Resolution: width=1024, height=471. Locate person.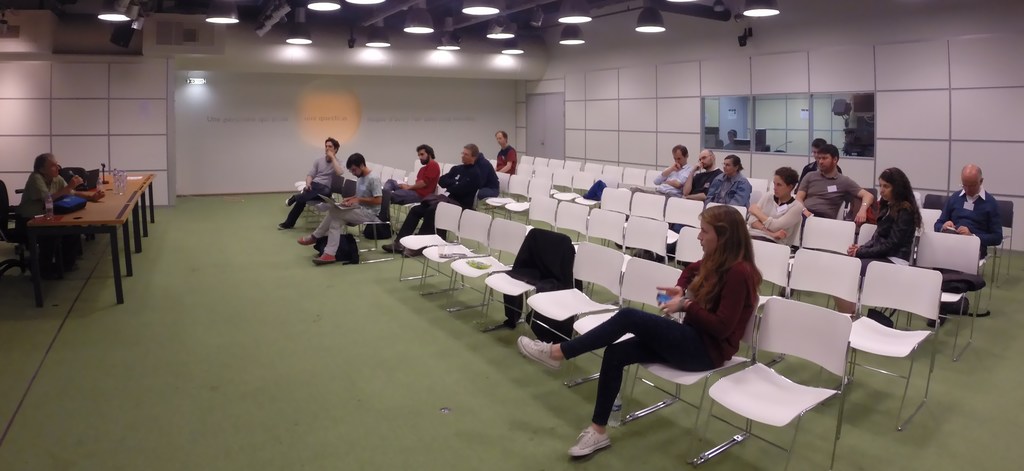
region(705, 154, 753, 217).
